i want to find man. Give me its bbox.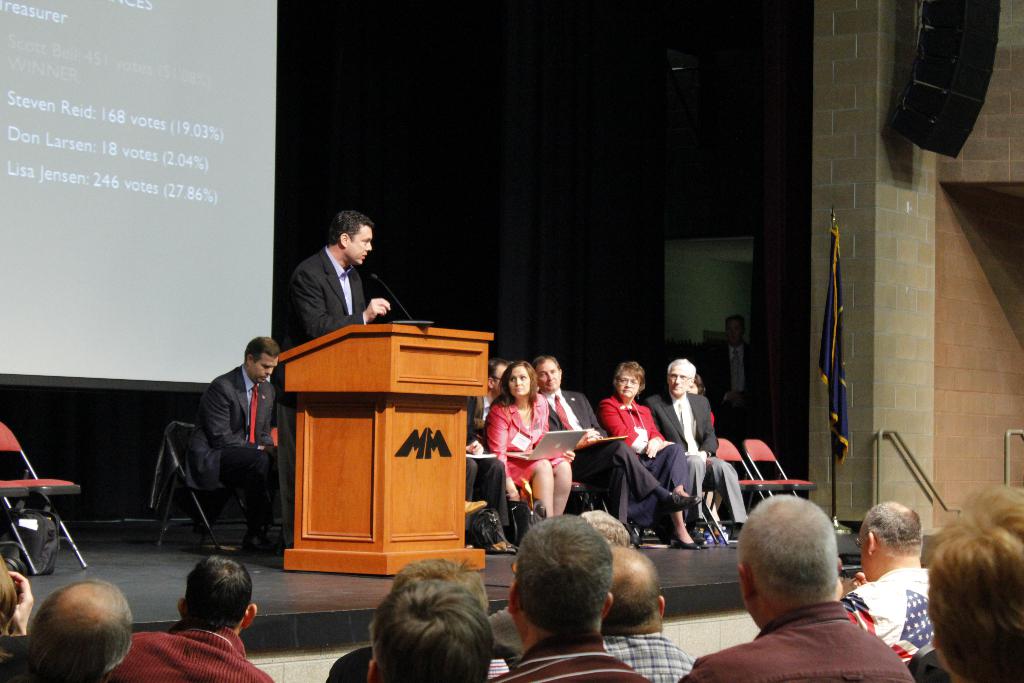
detection(534, 358, 703, 543).
